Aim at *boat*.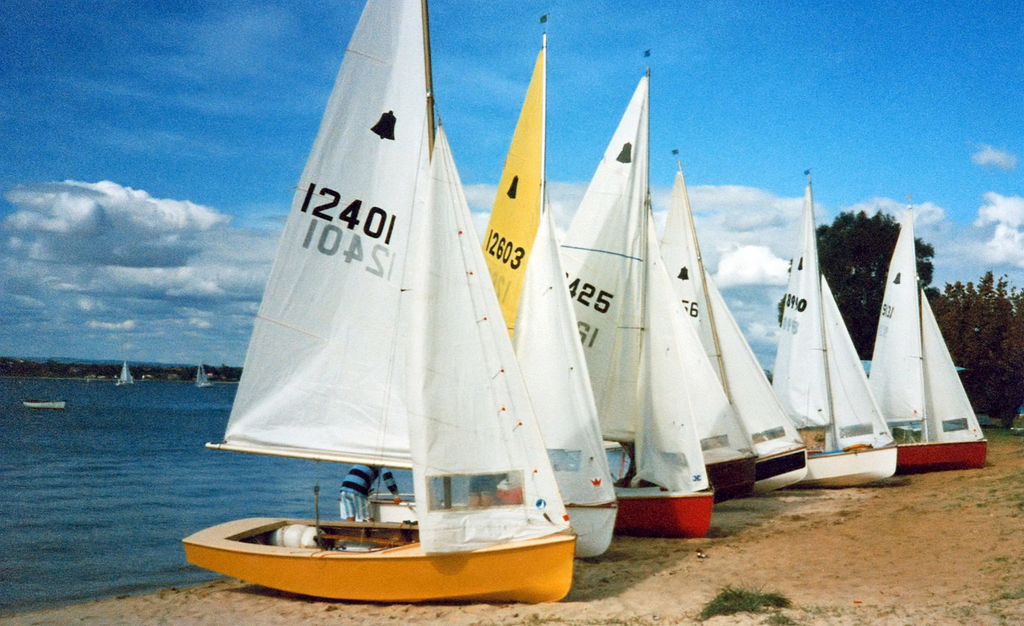
Aimed at [x1=858, y1=211, x2=993, y2=476].
